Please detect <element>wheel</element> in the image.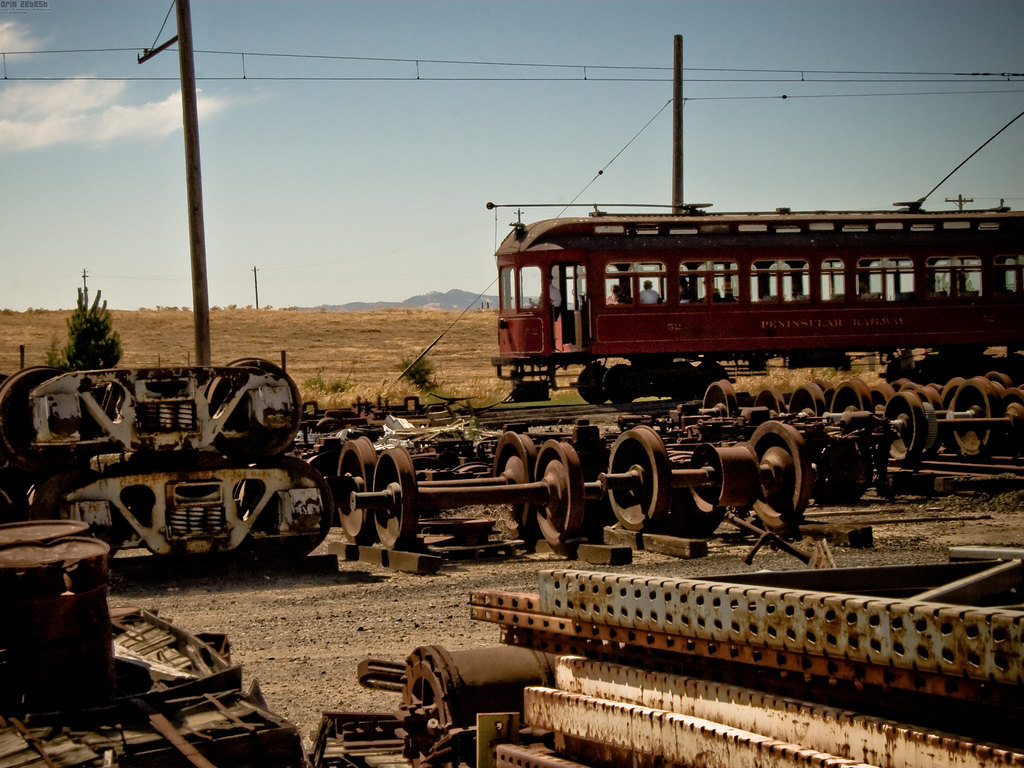
box=[699, 379, 737, 421].
